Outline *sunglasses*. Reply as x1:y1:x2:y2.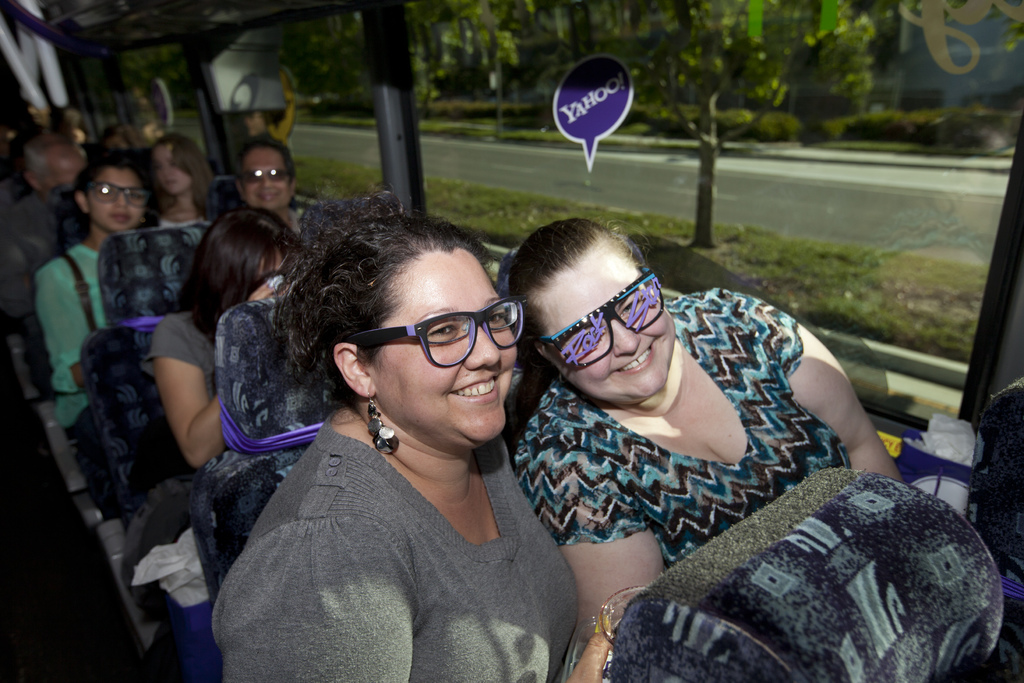
541:267:666:368.
